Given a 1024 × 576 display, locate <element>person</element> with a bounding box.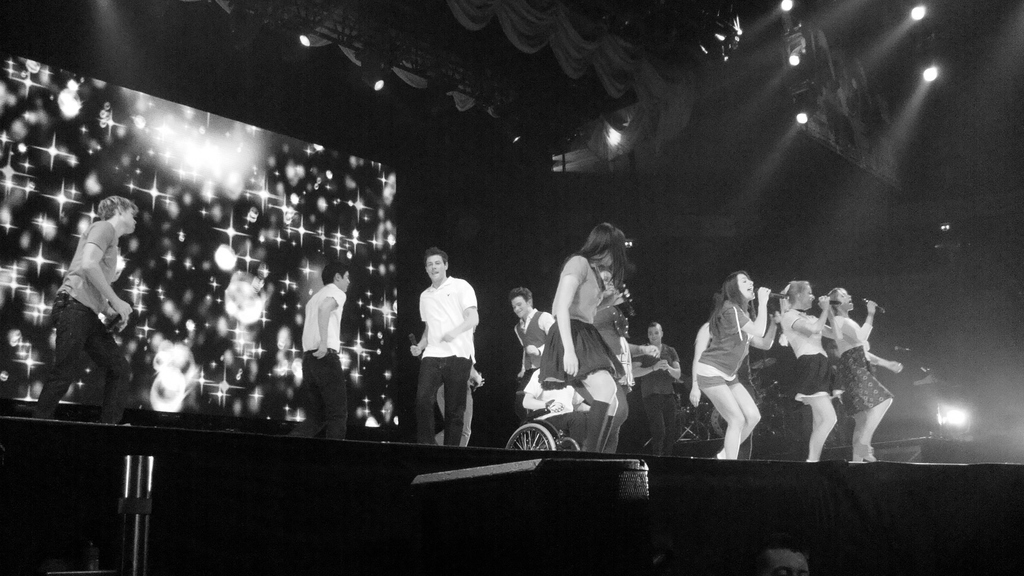
Located: [left=511, top=279, right=558, bottom=392].
